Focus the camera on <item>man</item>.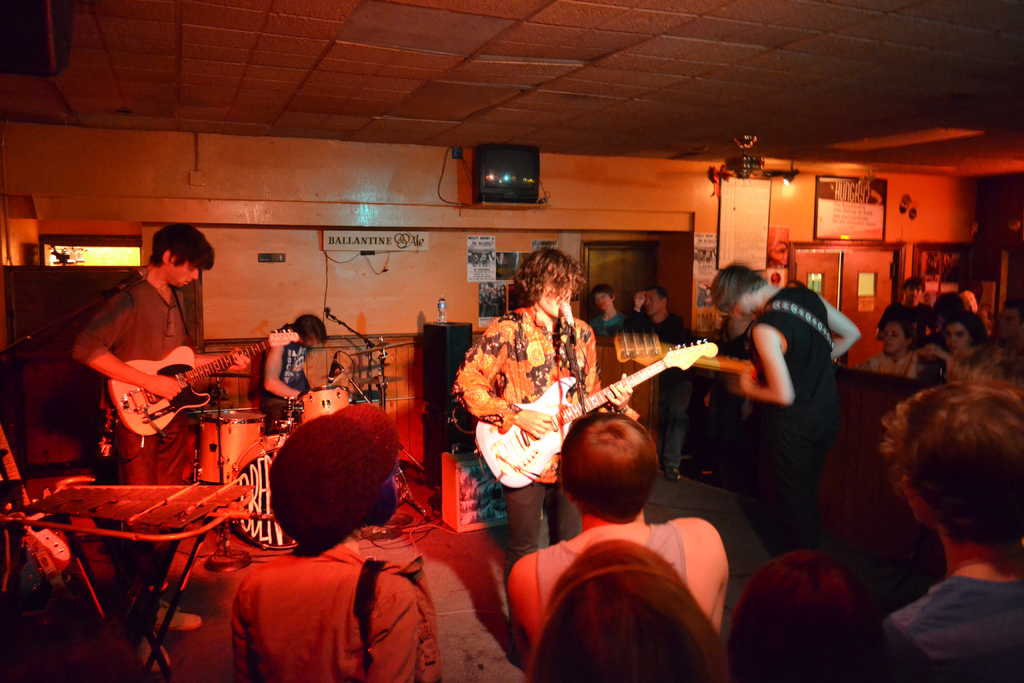
Focus region: 710, 260, 861, 554.
